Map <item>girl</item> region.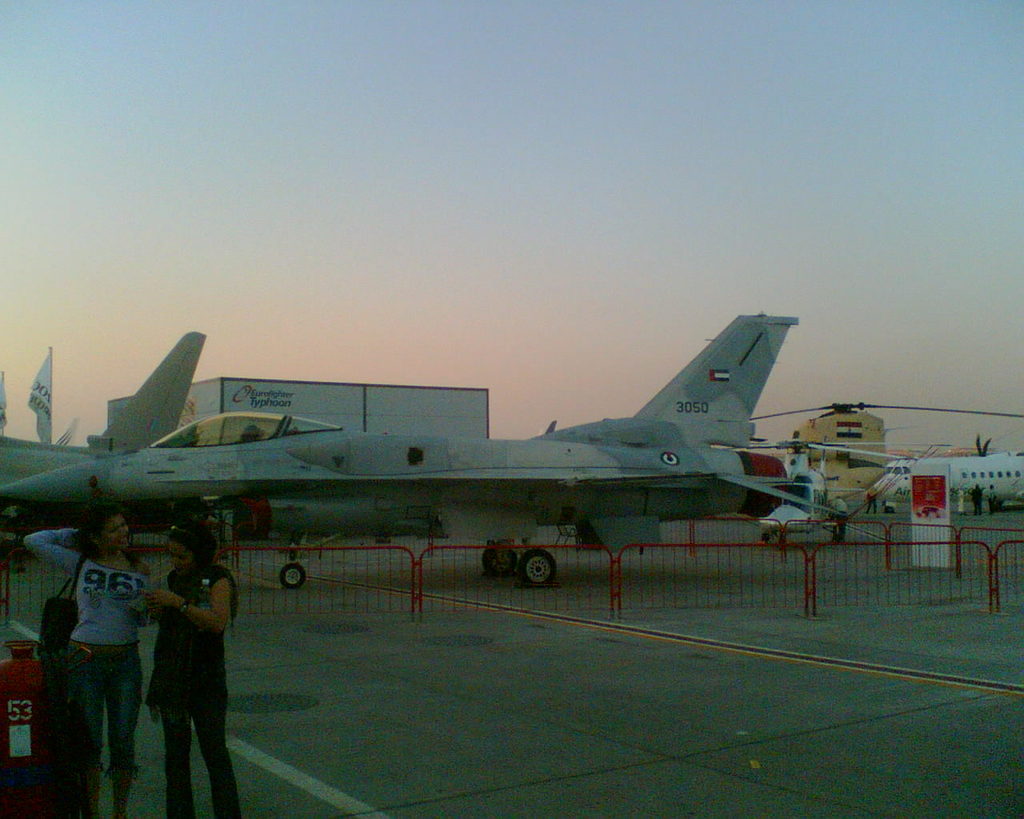
Mapped to [26, 513, 148, 818].
